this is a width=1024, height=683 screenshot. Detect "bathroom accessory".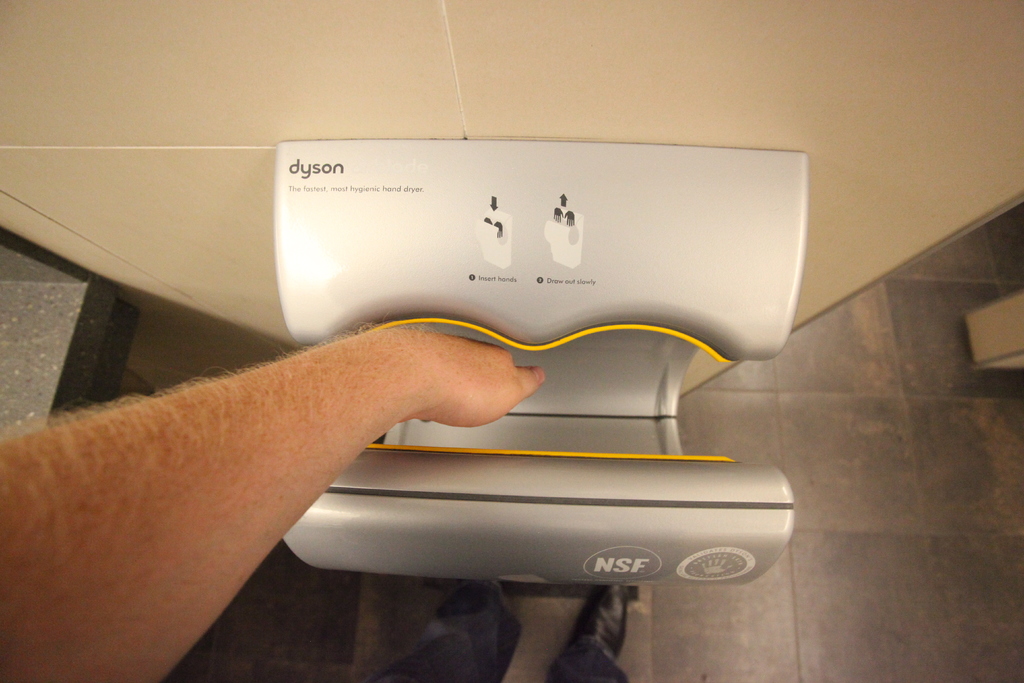
detection(237, 122, 824, 603).
